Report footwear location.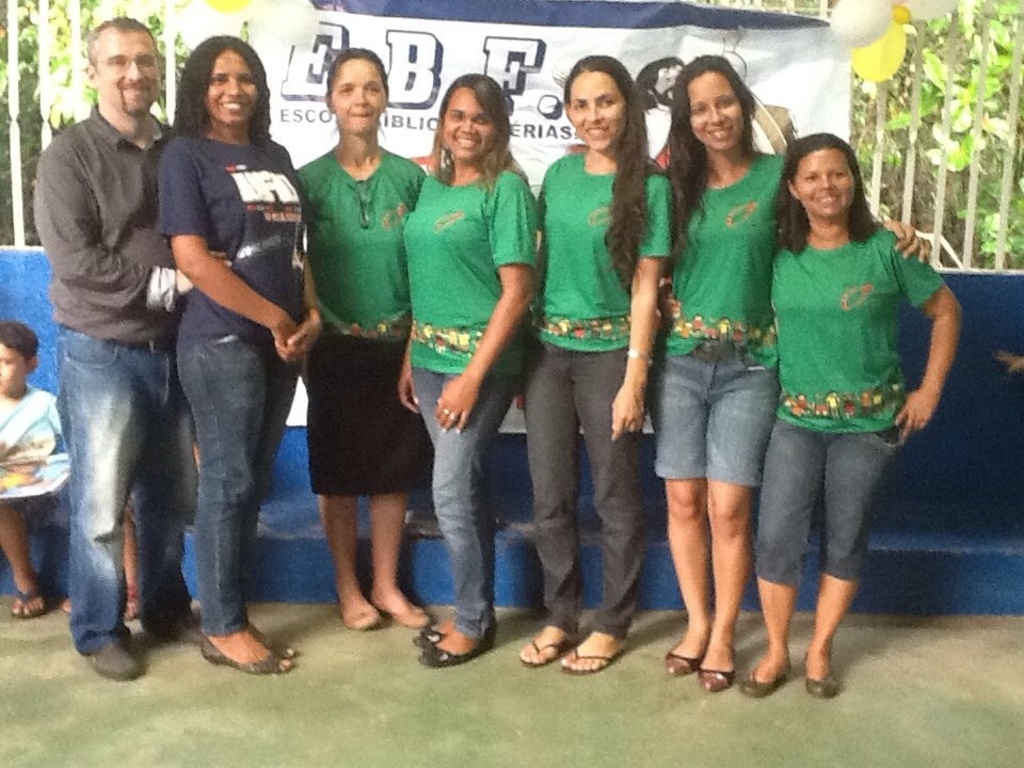
Report: [511, 617, 575, 667].
